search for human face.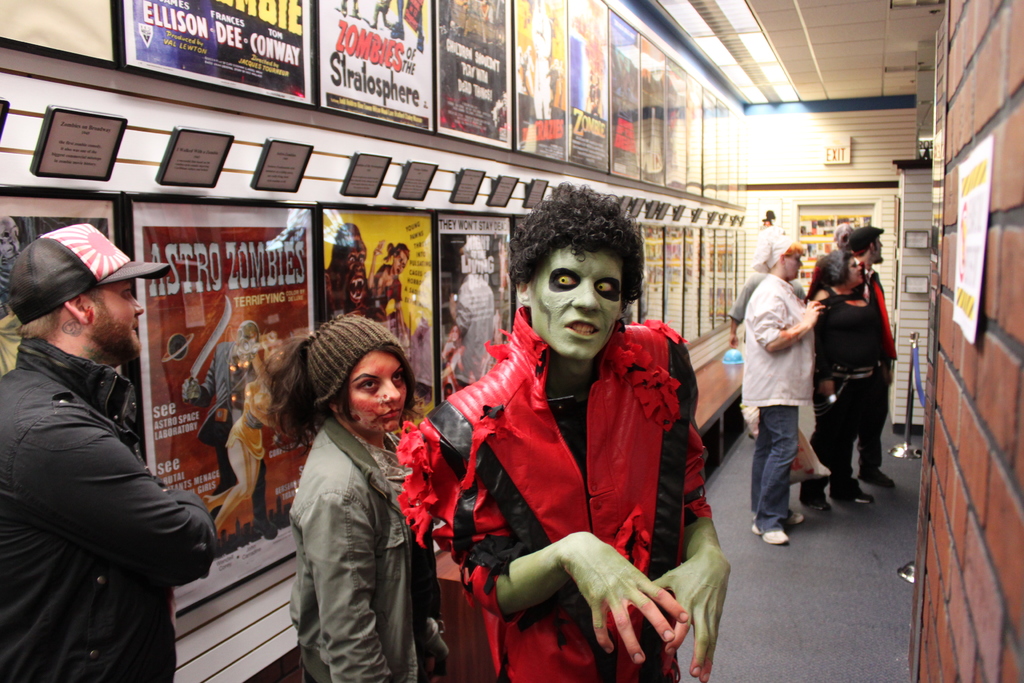
Found at region(849, 259, 863, 285).
